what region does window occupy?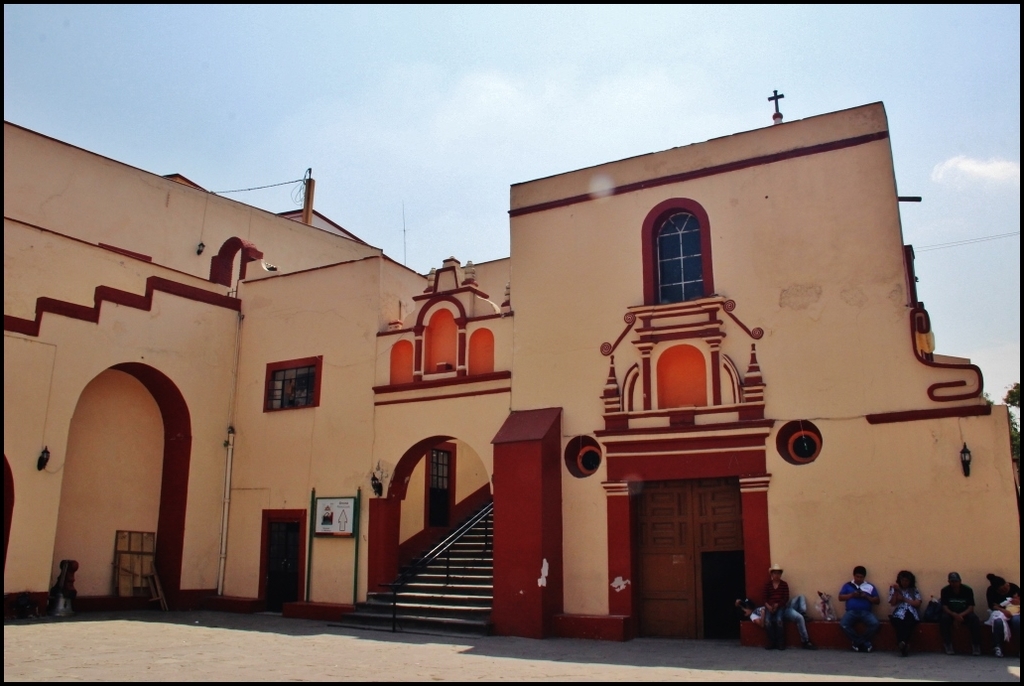
x1=264 y1=352 x2=321 y2=410.
